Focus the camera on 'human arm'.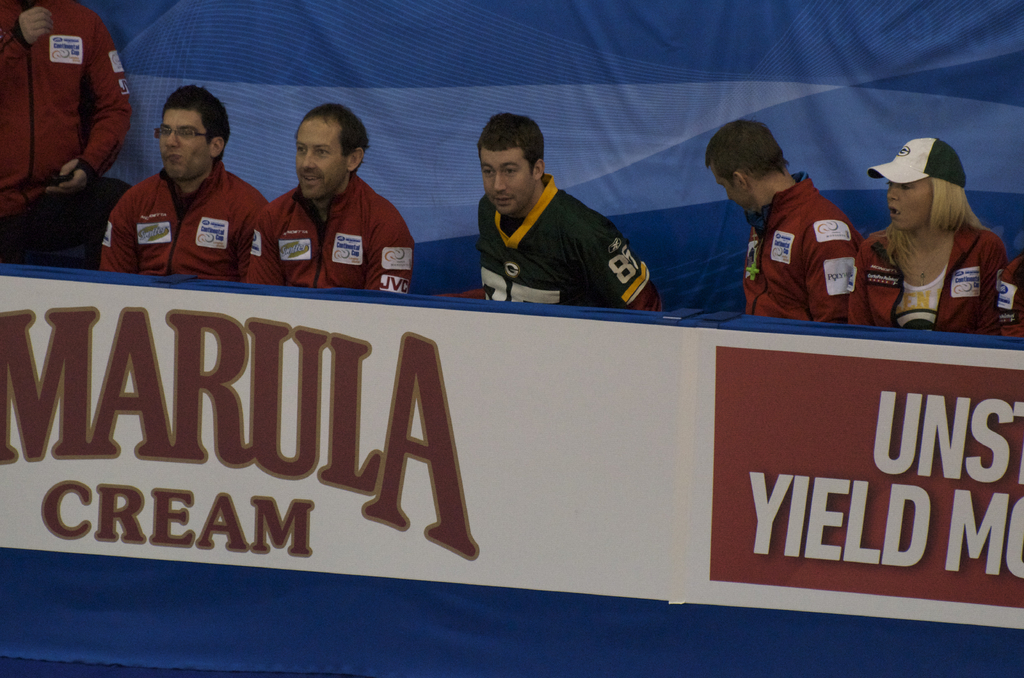
Focus region: <region>849, 240, 872, 337</region>.
